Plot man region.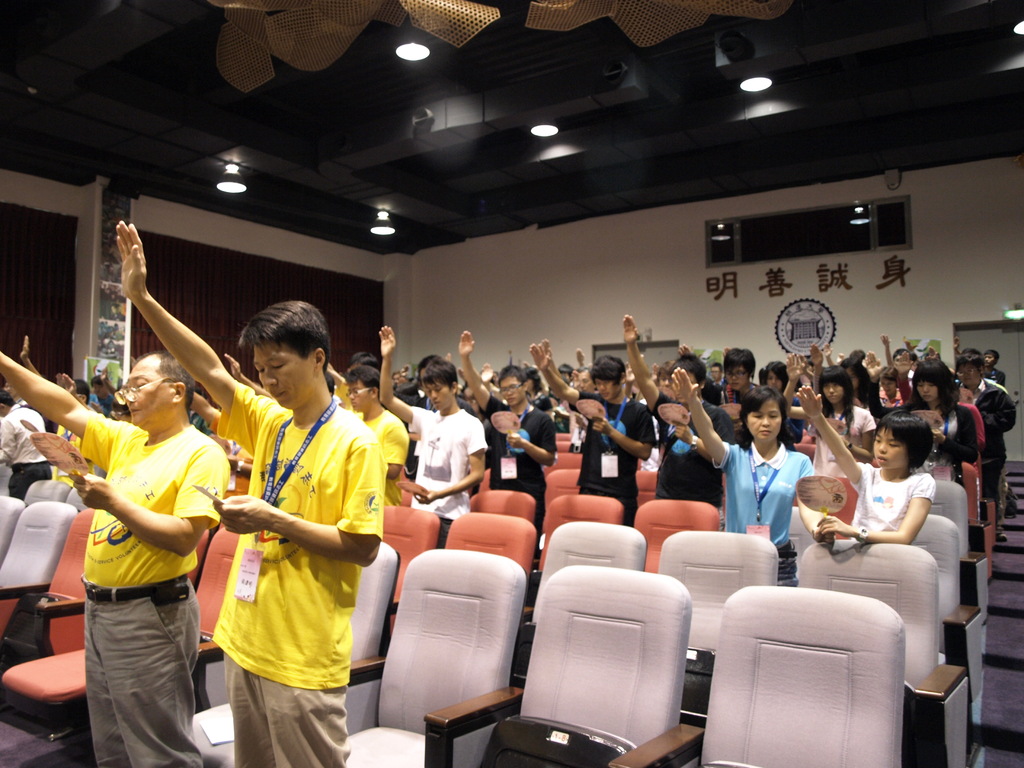
Plotted at {"left": 0, "top": 351, "right": 233, "bottom": 767}.
